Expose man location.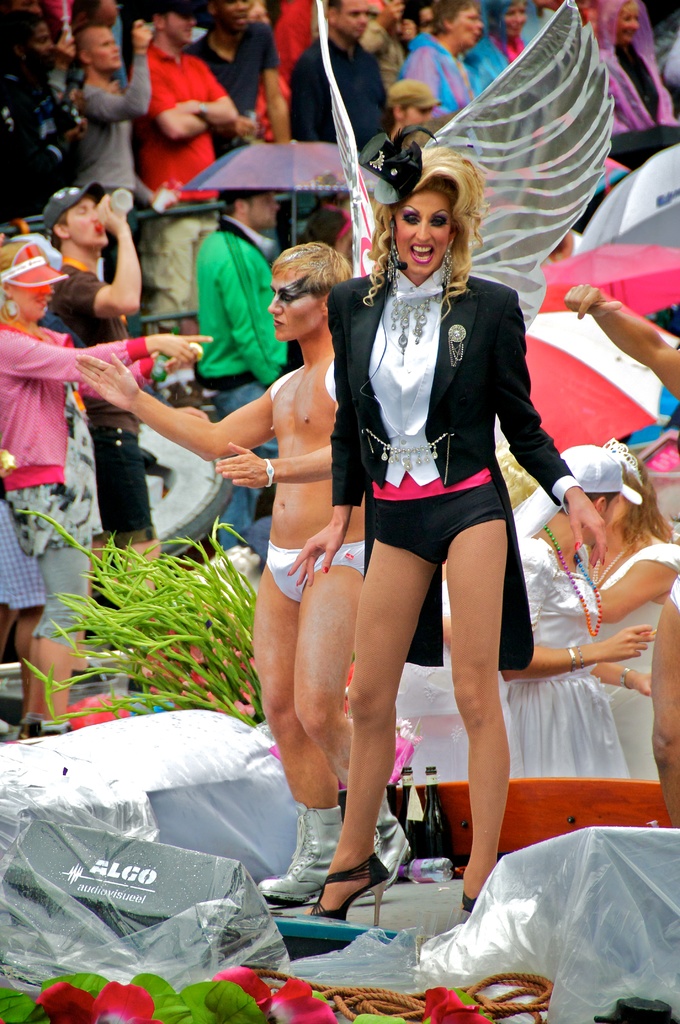
Exposed at bbox=[0, 10, 83, 220].
